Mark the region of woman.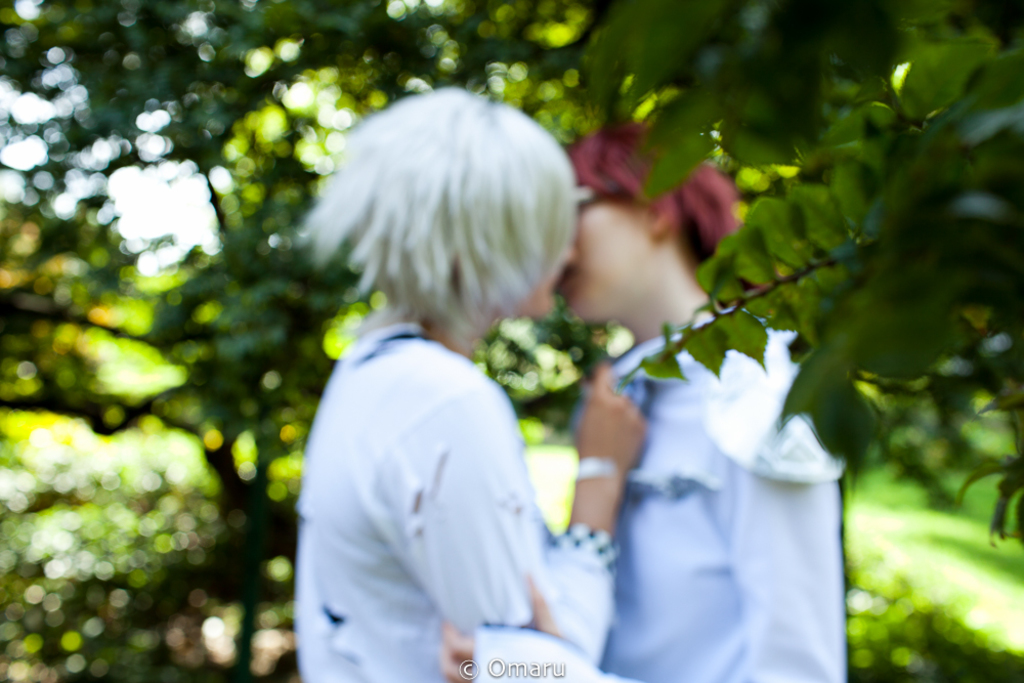
Region: (293, 85, 645, 682).
